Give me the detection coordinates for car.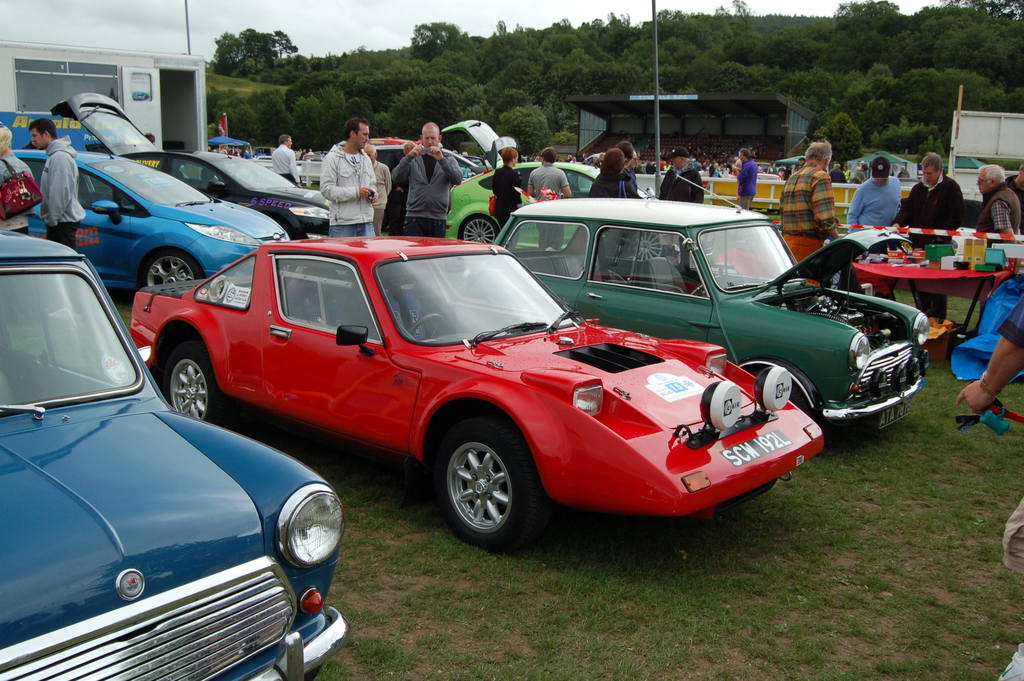
[left=12, top=151, right=282, bottom=290].
